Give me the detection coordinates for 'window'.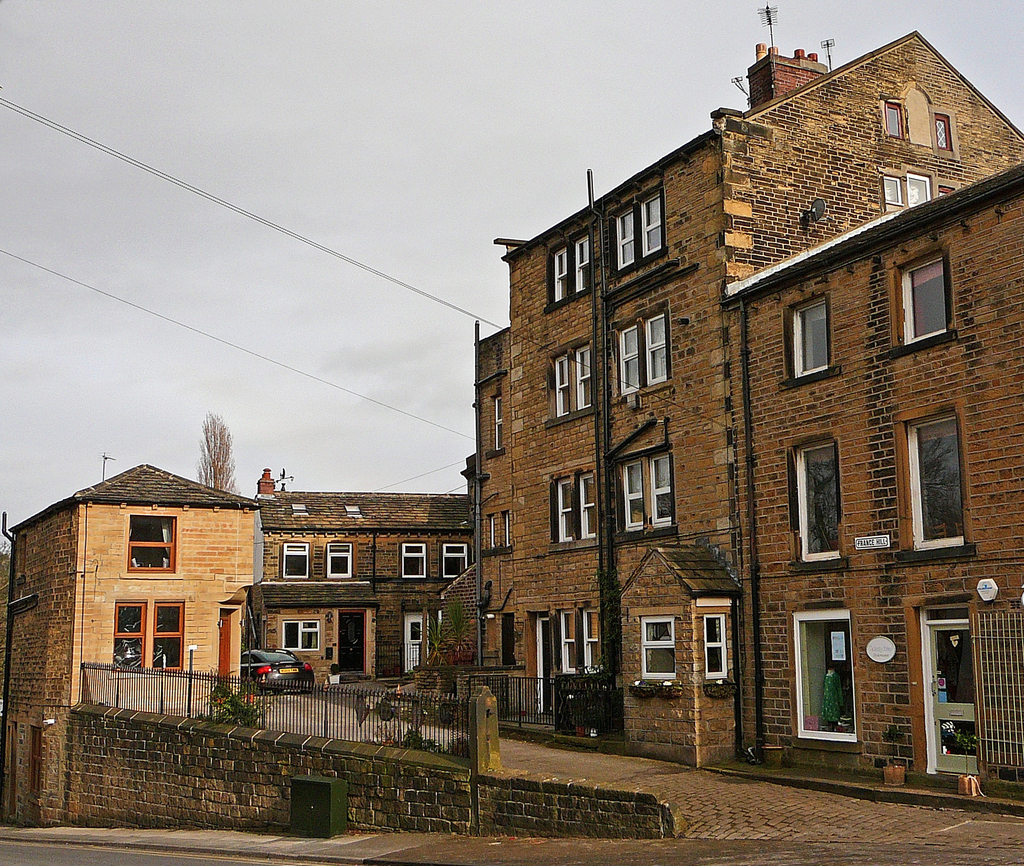
bbox=[890, 393, 984, 564].
